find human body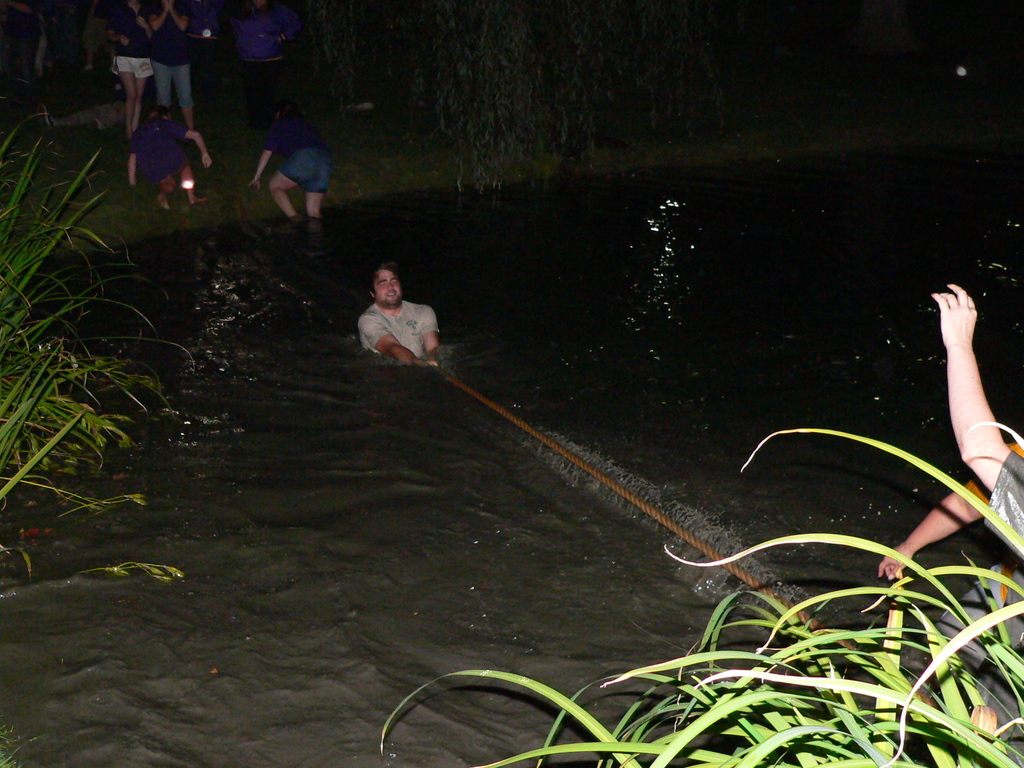
x1=102 y1=10 x2=163 y2=135
